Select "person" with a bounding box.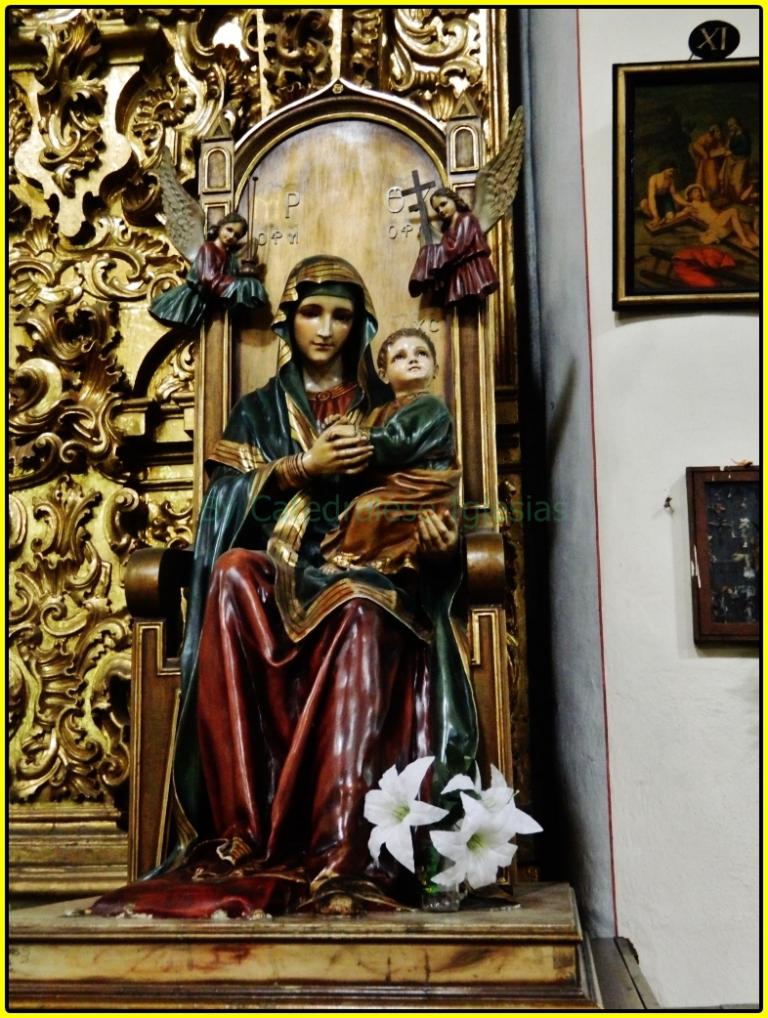
detection(690, 122, 727, 184).
